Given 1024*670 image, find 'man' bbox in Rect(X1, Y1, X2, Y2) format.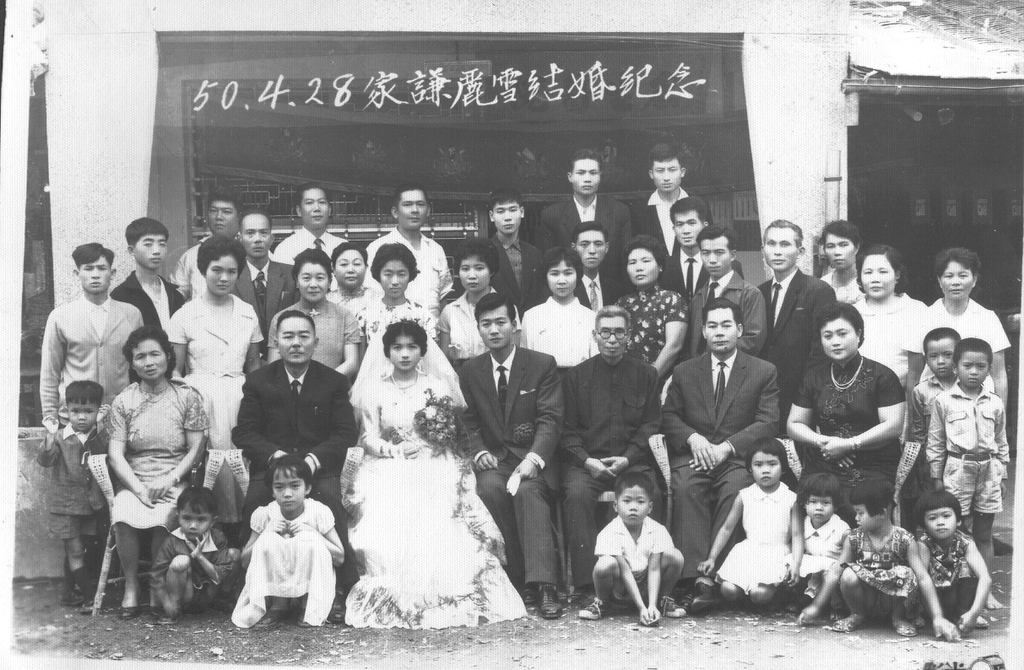
Rect(224, 309, 366, 577).
